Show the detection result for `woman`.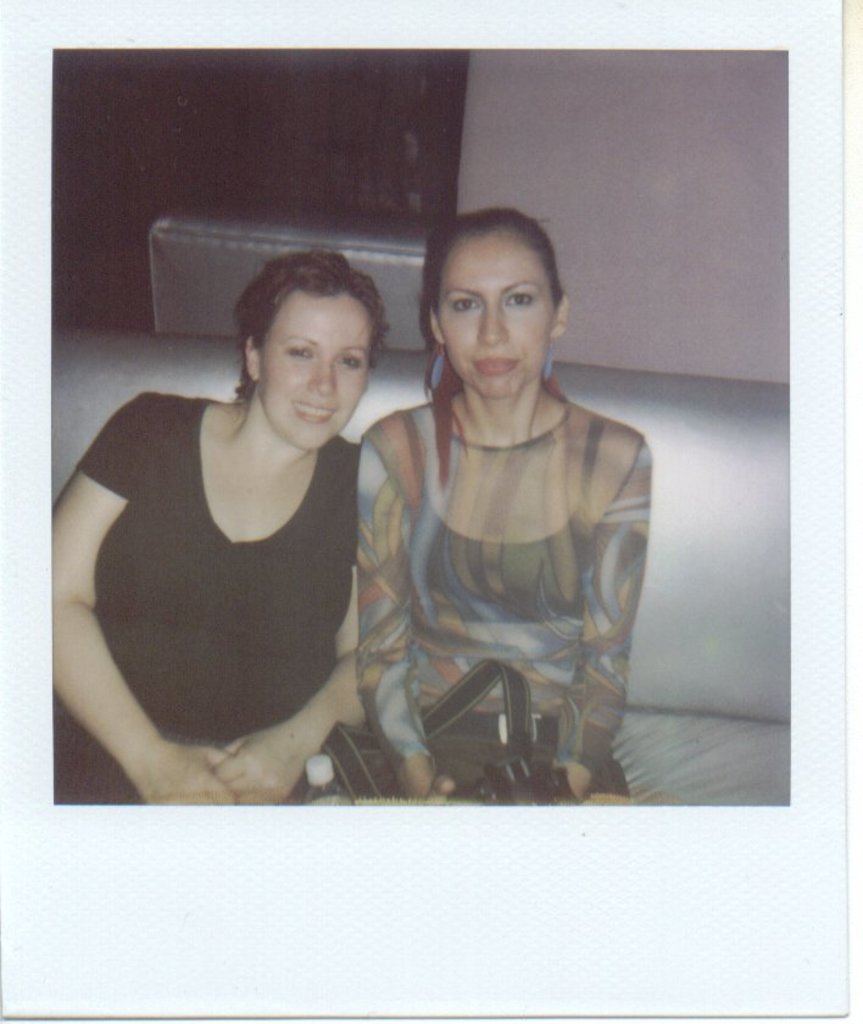
bbox=[343, 212, 691, 807].
